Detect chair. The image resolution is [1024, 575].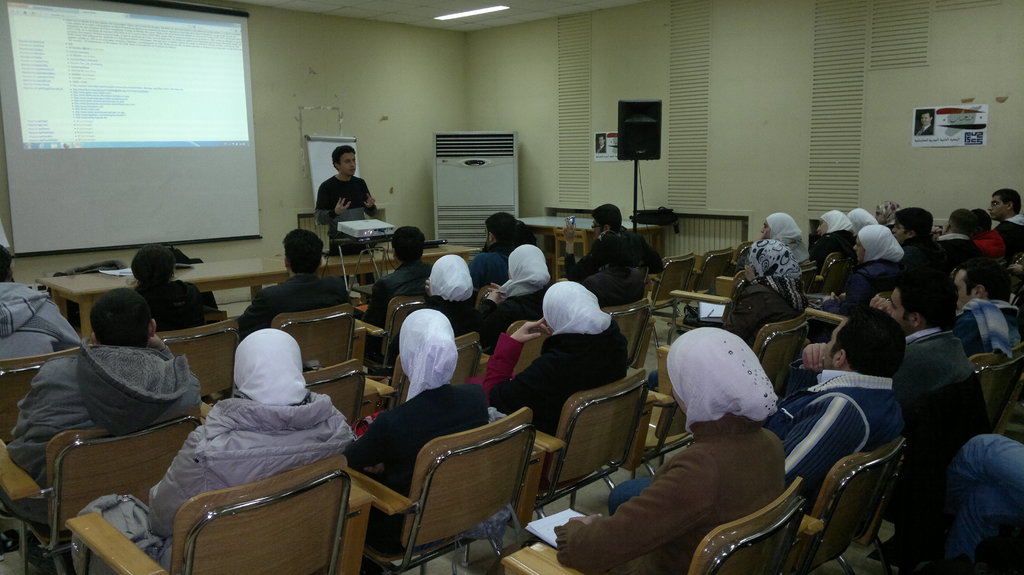
289,209,332,249.
